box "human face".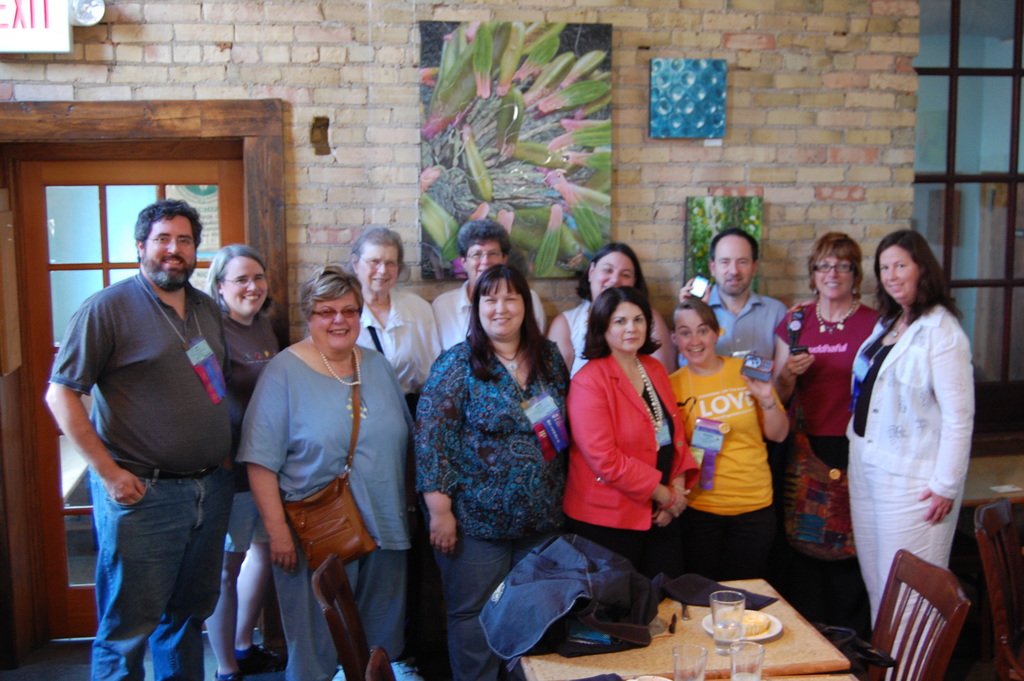
left=356, top=245, right=396, bottom=290.
